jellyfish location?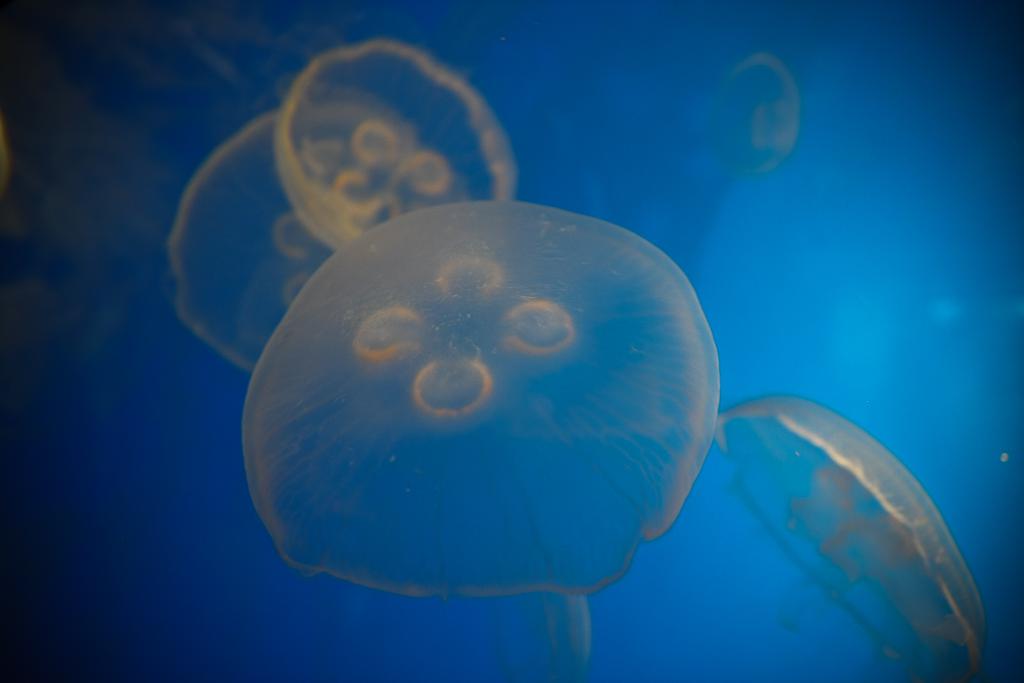
pyautogui.locateOnScreen(252, 196, 739, 645)
